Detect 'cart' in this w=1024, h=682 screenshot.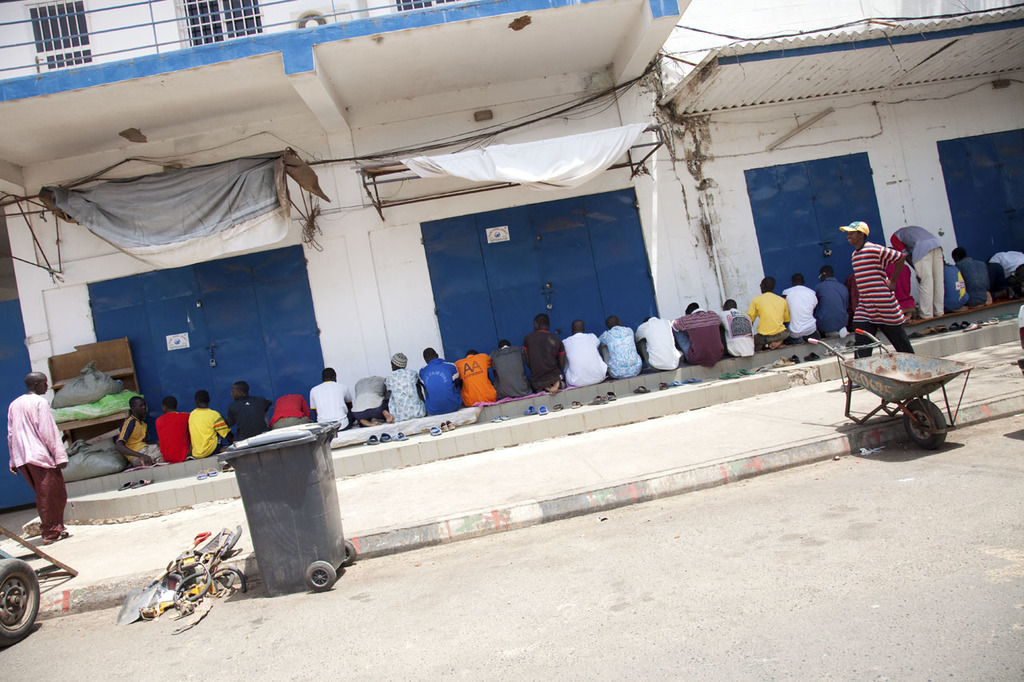
Detection: region(0, 526, 77, 645).
